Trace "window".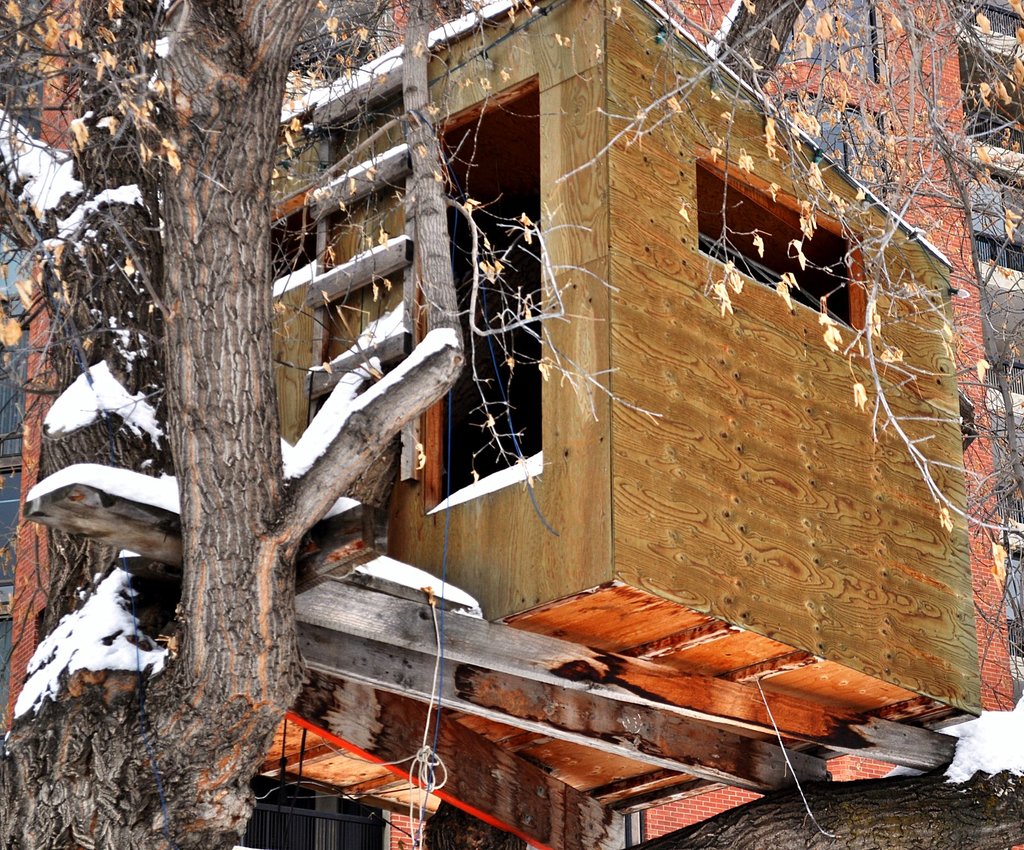
Traced to left=767, top=84, right=891, bottom=205.
